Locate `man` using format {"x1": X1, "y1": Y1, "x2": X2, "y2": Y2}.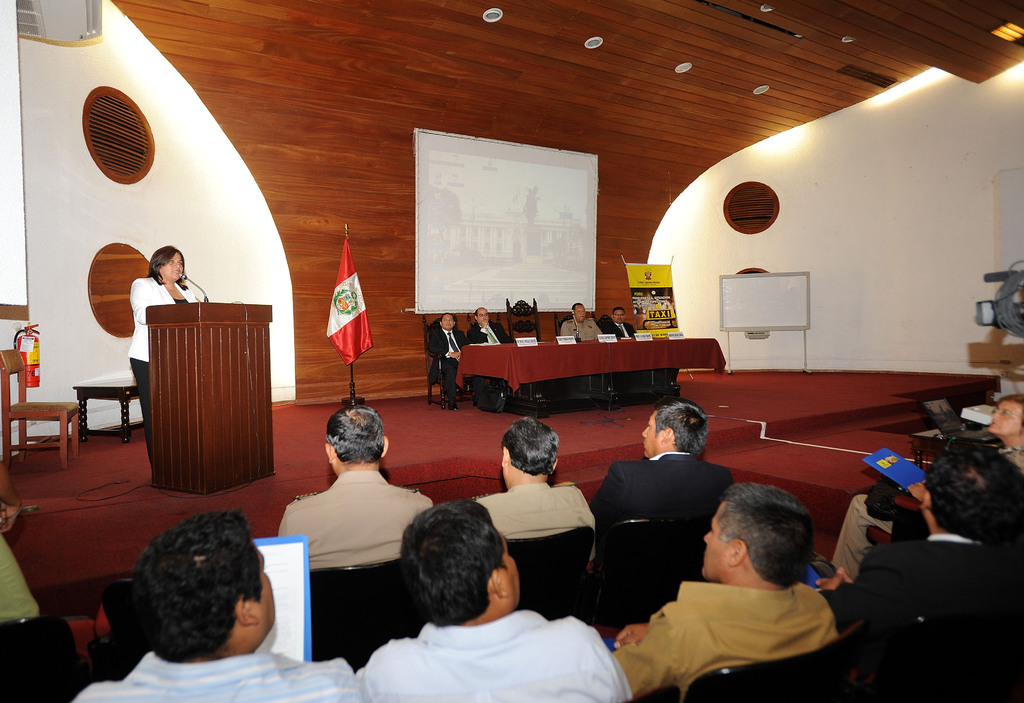
{"x1": 623, "y1": 496, "x2": 872, "y2": 693}.
